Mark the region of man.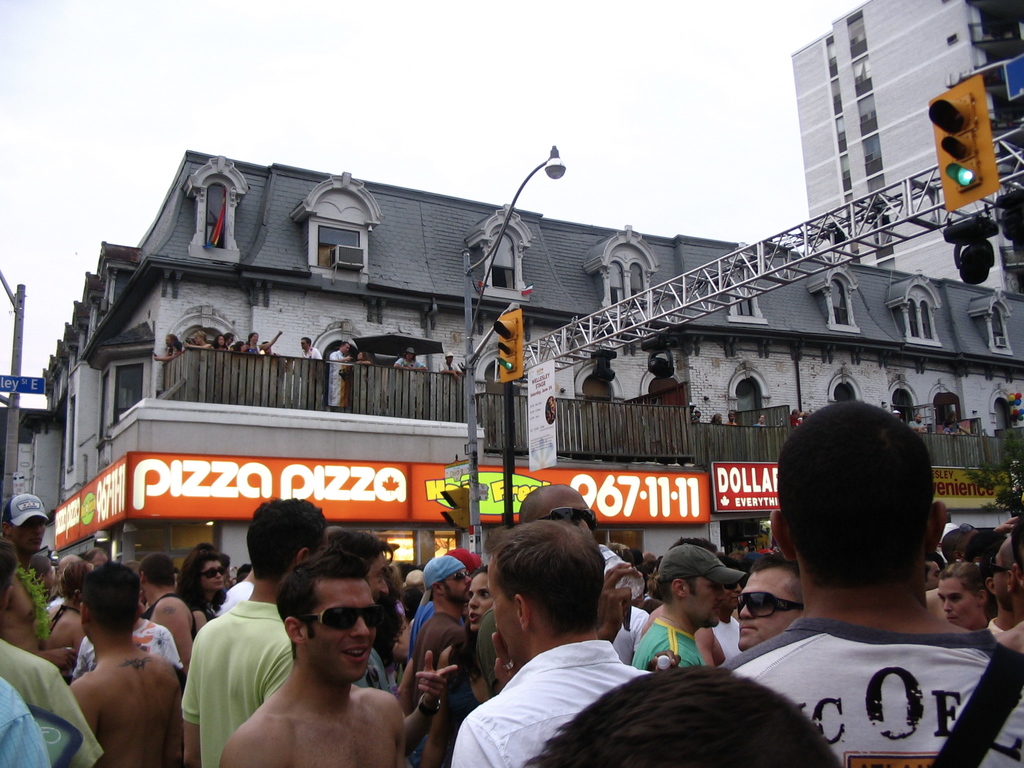
Region: (739, 554, 810, 653).
